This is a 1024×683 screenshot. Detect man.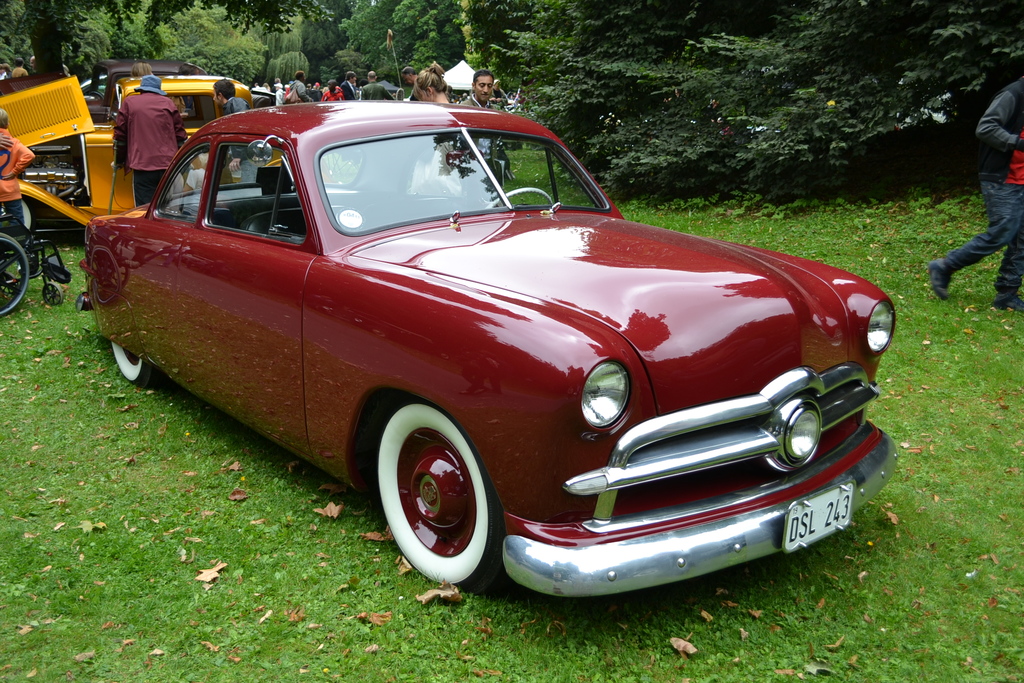
pyautogui.locateOnScreen(102, 70, 177, 178).
